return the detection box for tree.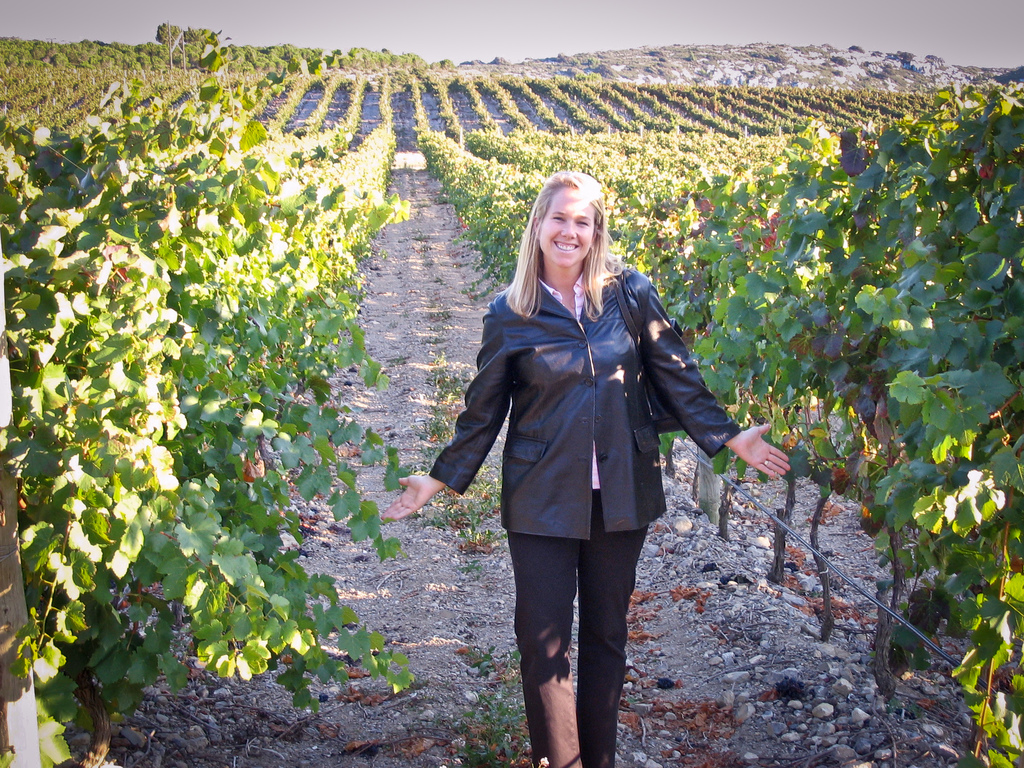
{"x1": 625, "y1": 77, "x2": 1023, "y2": 767}.
